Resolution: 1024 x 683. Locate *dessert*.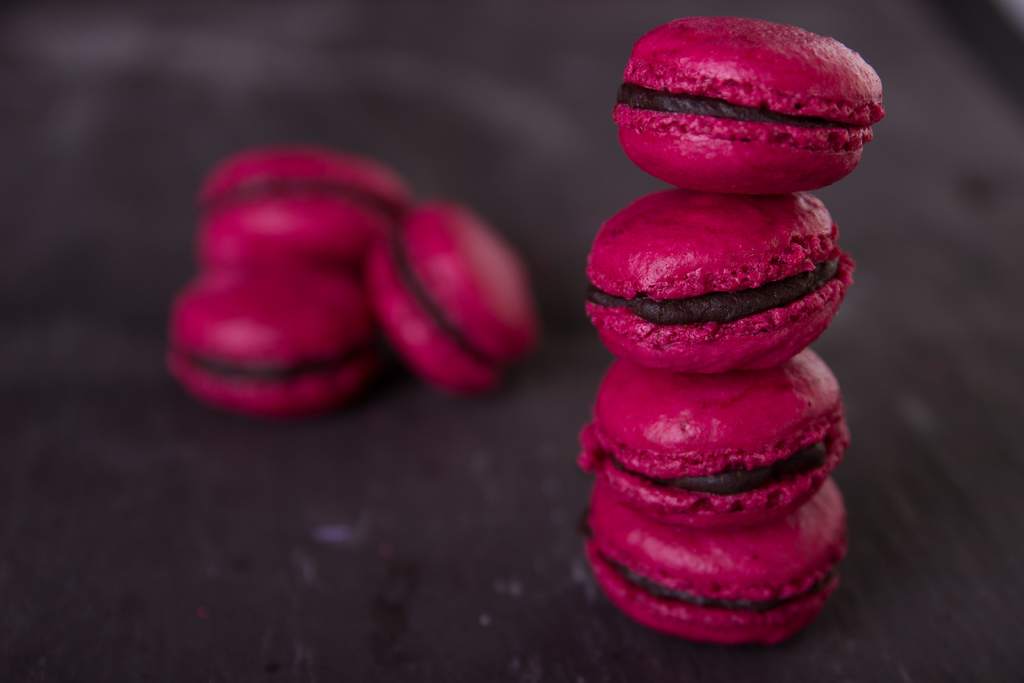
pyautogui.locateOnScreen(582, 490, 845, 644).
